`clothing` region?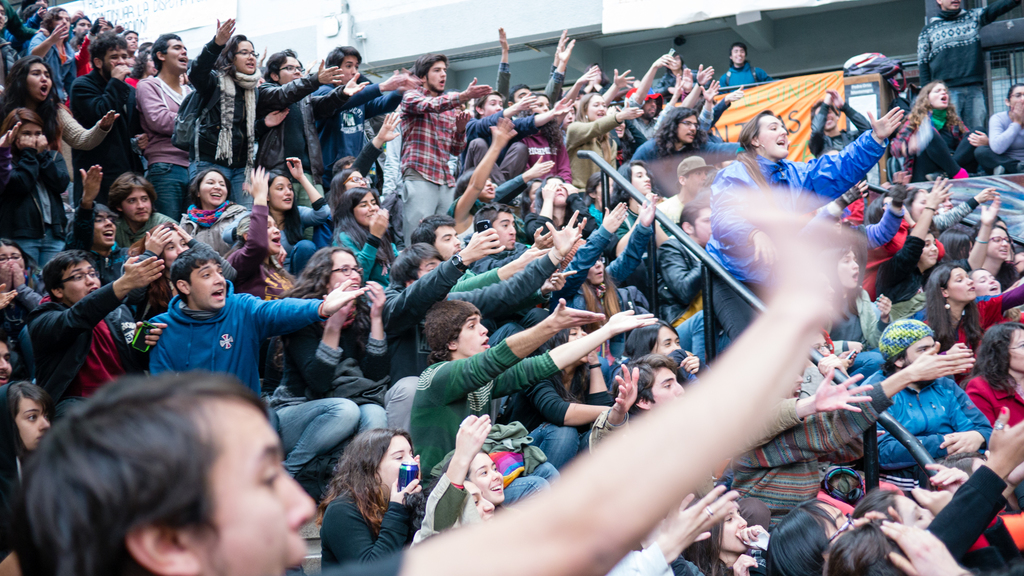
box(702, 147, 888, 349)
